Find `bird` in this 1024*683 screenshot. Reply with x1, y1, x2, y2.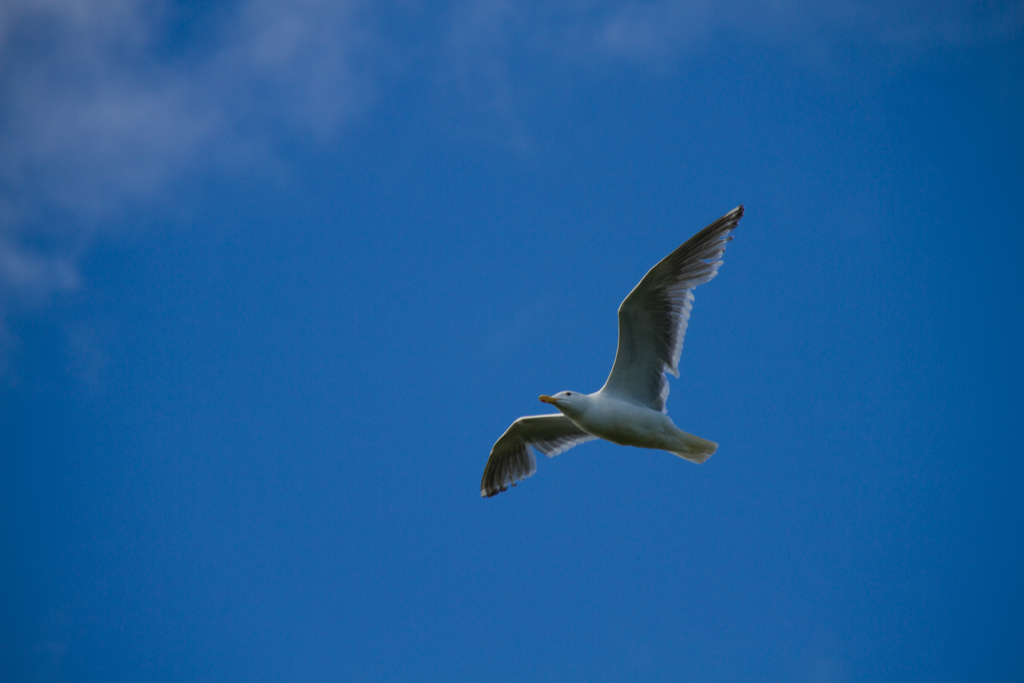
476, 218, 738, 497.
